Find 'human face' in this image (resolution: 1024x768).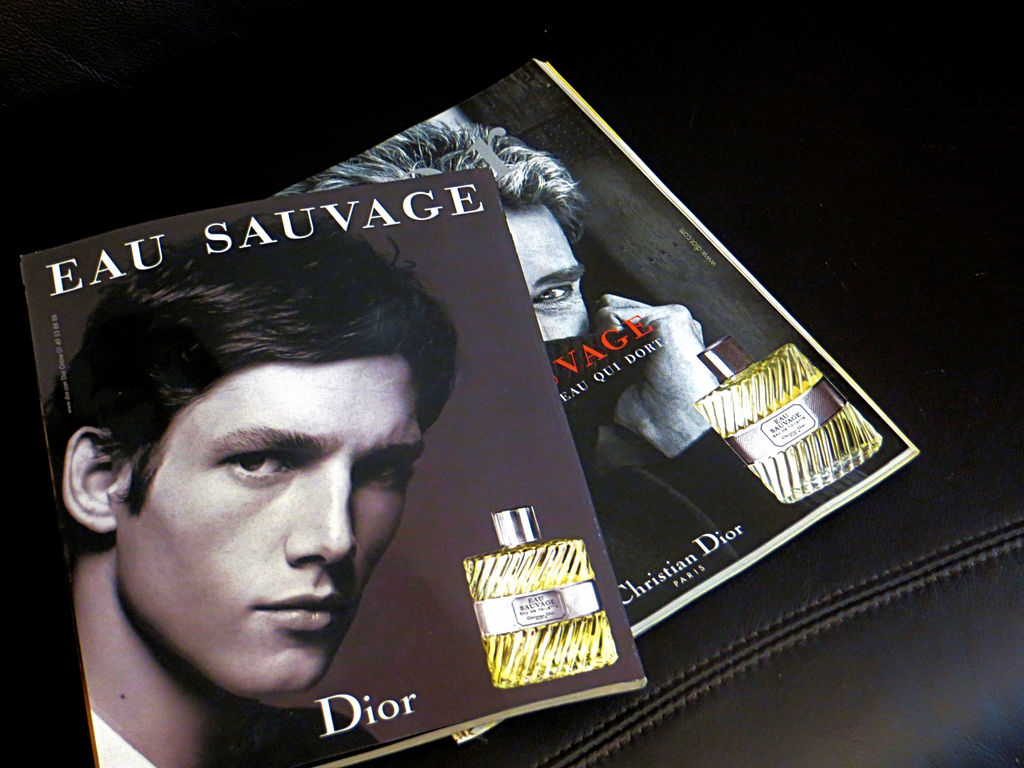
select_region(497, 203, 595, 354).
